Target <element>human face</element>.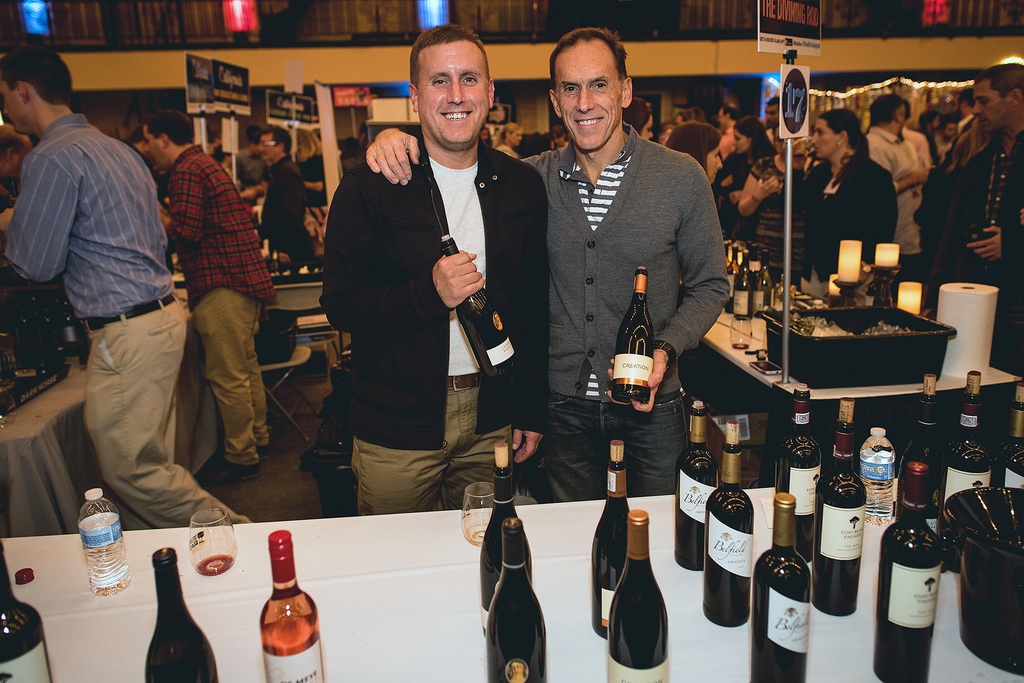
Target region: (left=1, top=142, right=31, bottom=173).
